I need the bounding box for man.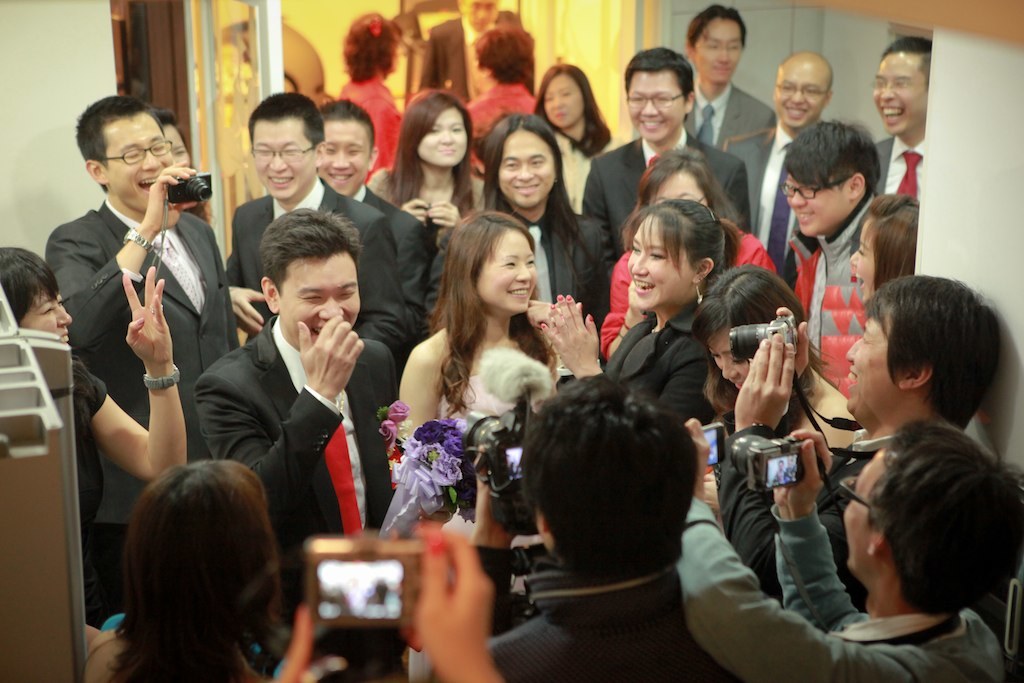
Here it is: bbox(773, 120, 881, 399).
